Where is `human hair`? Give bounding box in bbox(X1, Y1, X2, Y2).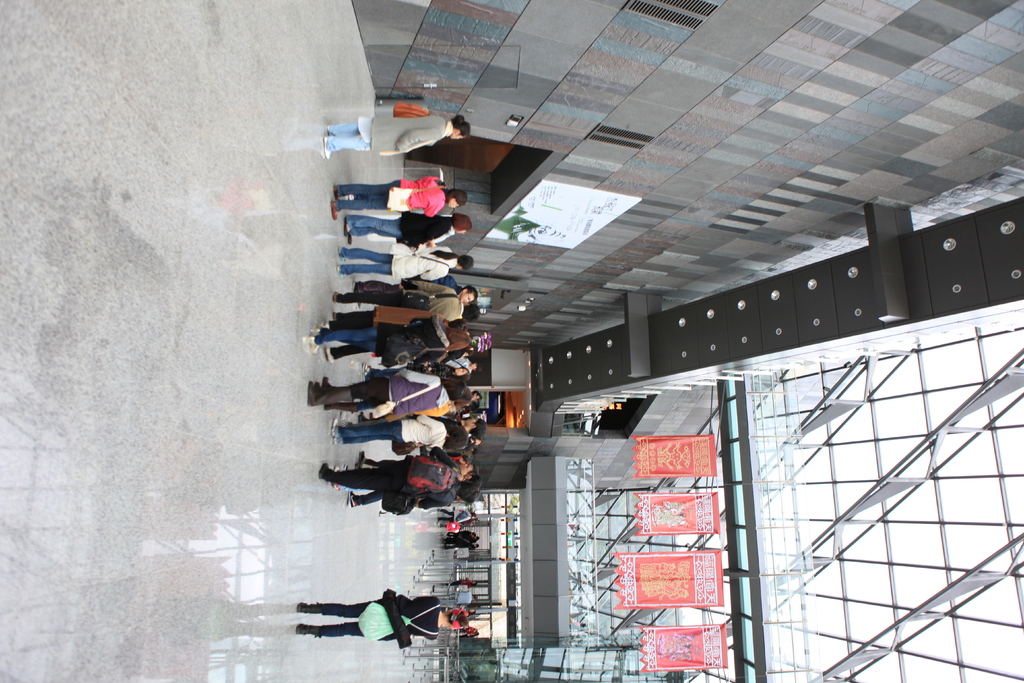
bbox(452, 211, 471, 231).
